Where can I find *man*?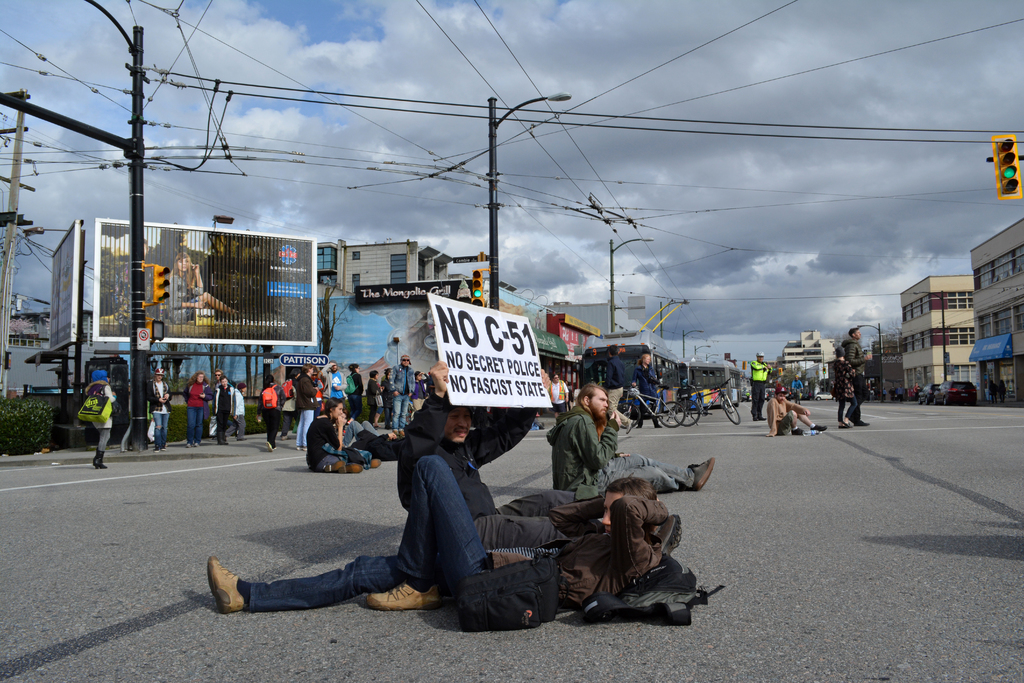
You can find it at pyautogui.locateOnScreen(319, 363, 351, 416).
